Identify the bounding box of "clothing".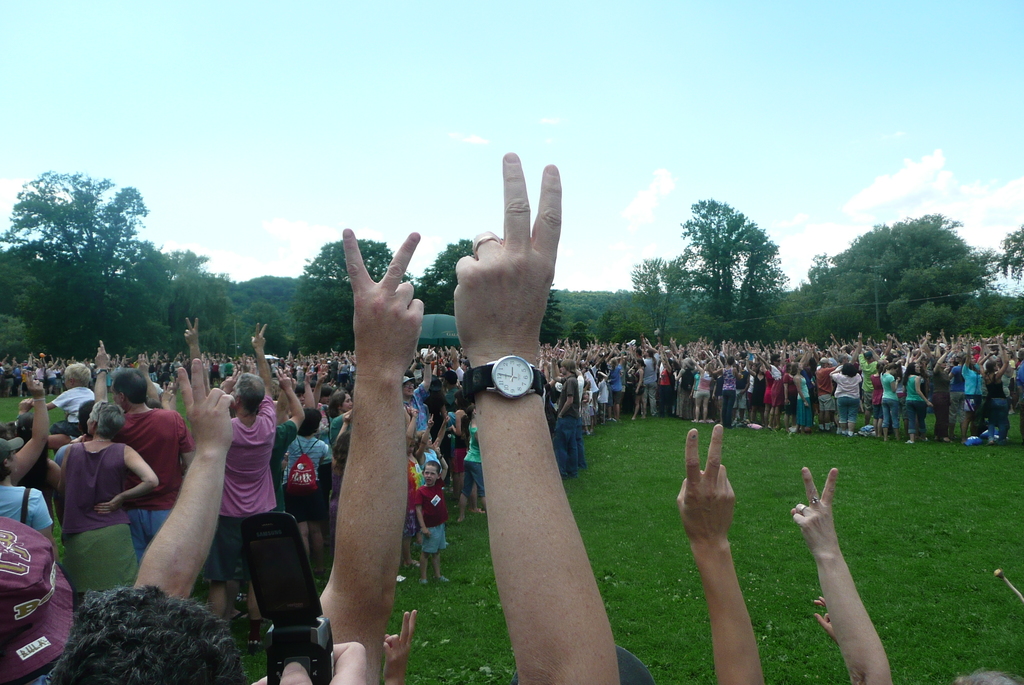
{"x1": 760, "y1": 368, "x2": 776, "y2": 404}.
